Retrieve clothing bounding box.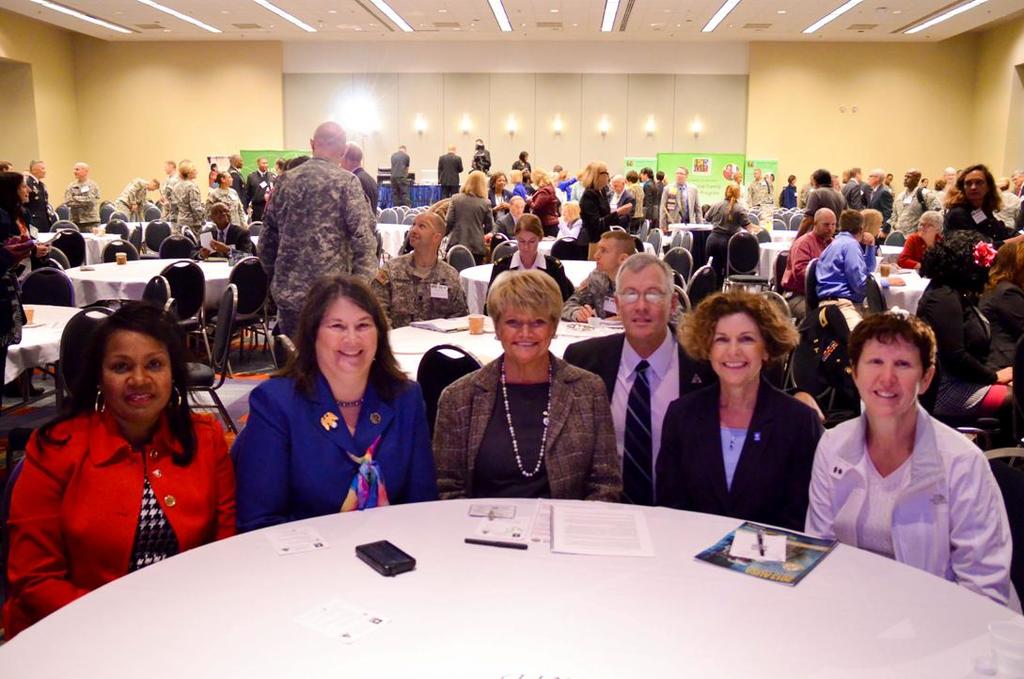
Bounding box: (x1=531, y1=187, x2=560, y2=236).
